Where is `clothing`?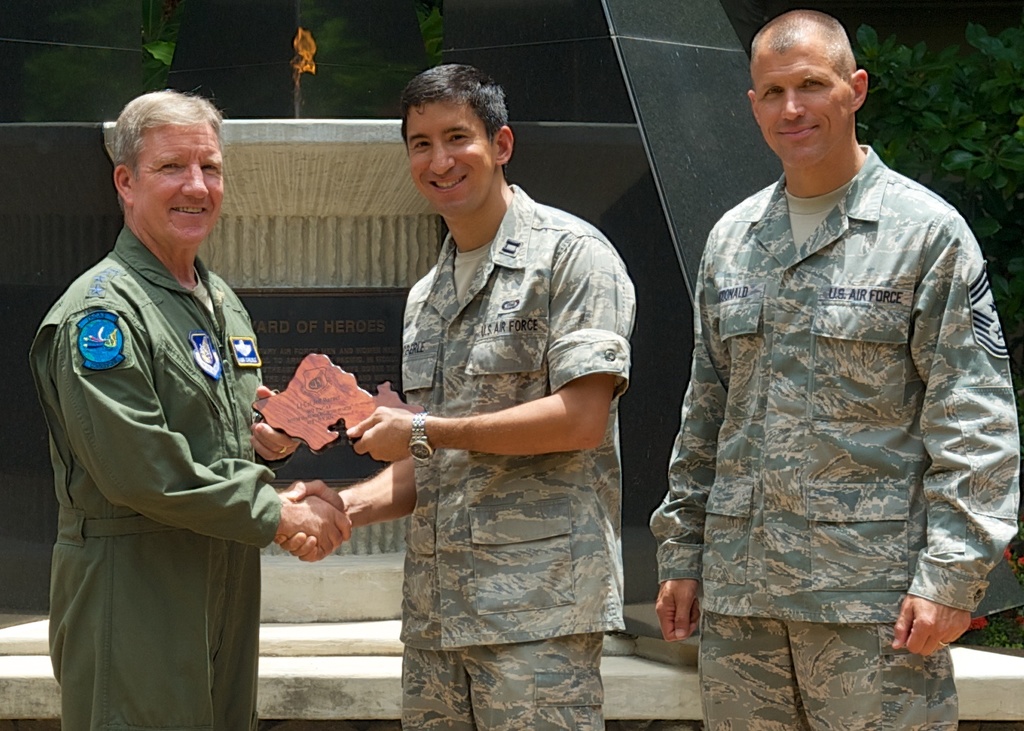
652/137/1022/730.
